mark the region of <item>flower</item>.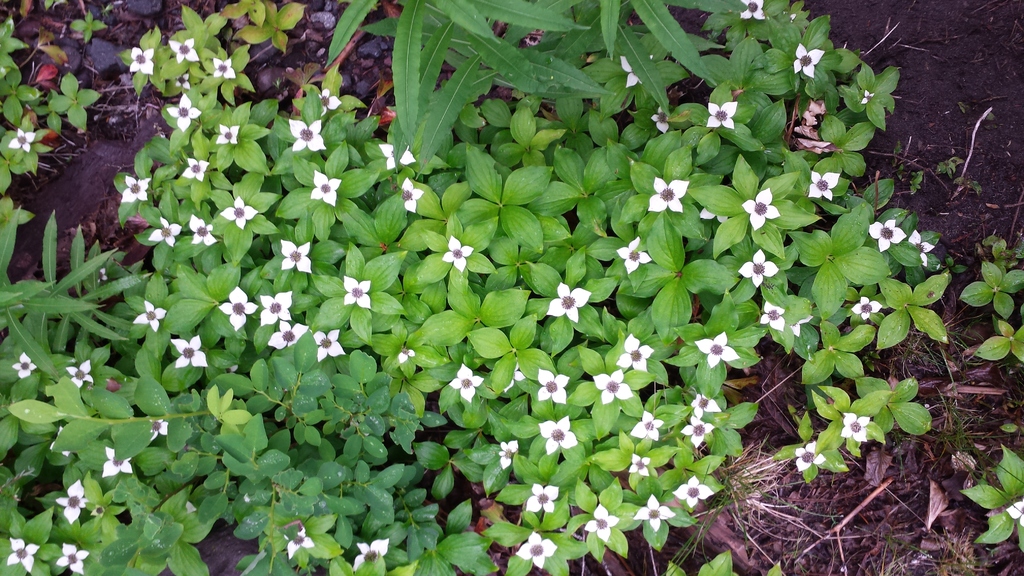
Region: rect(908, 232, 937, 272).
